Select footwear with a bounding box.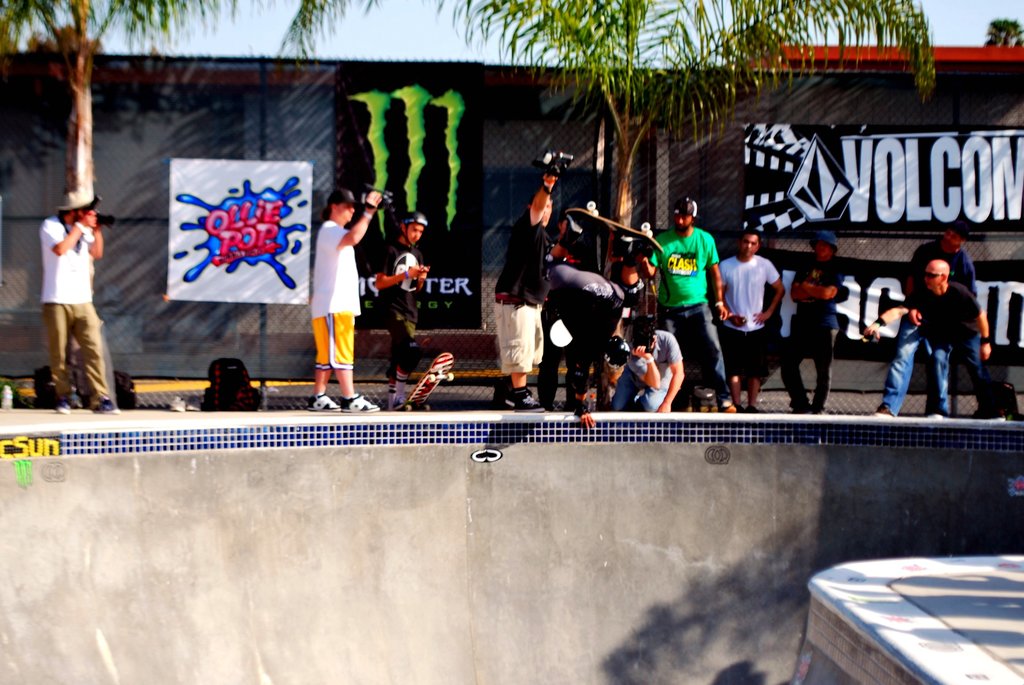
(563,374,589,411).
